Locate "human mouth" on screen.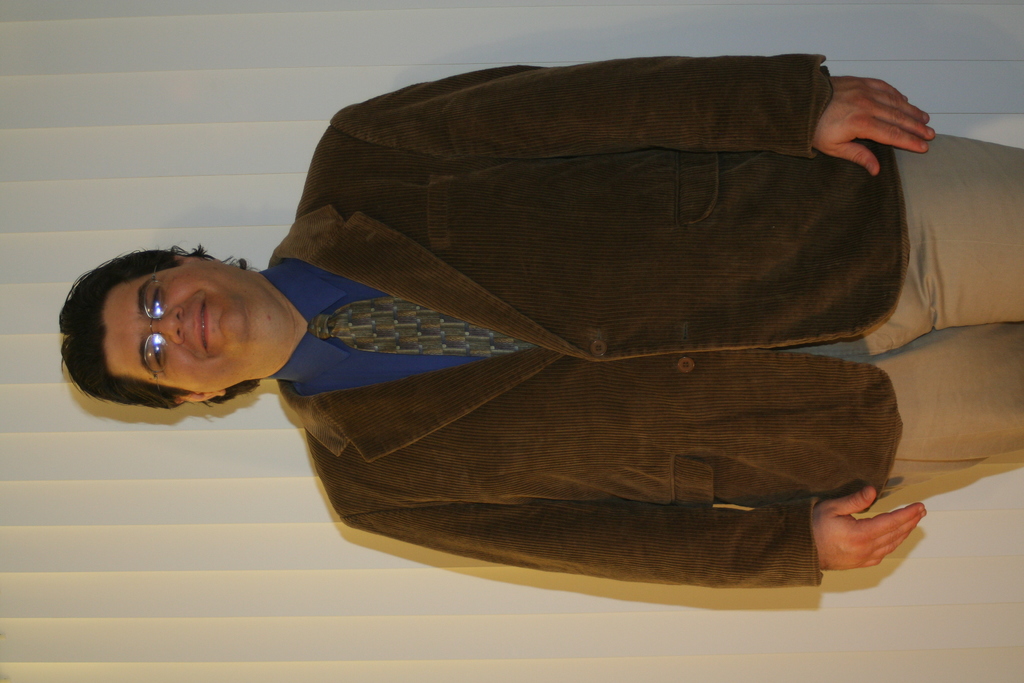
On screen at {"x1": 193, "y1": 294, "x2": 207, "y2": 352}.
